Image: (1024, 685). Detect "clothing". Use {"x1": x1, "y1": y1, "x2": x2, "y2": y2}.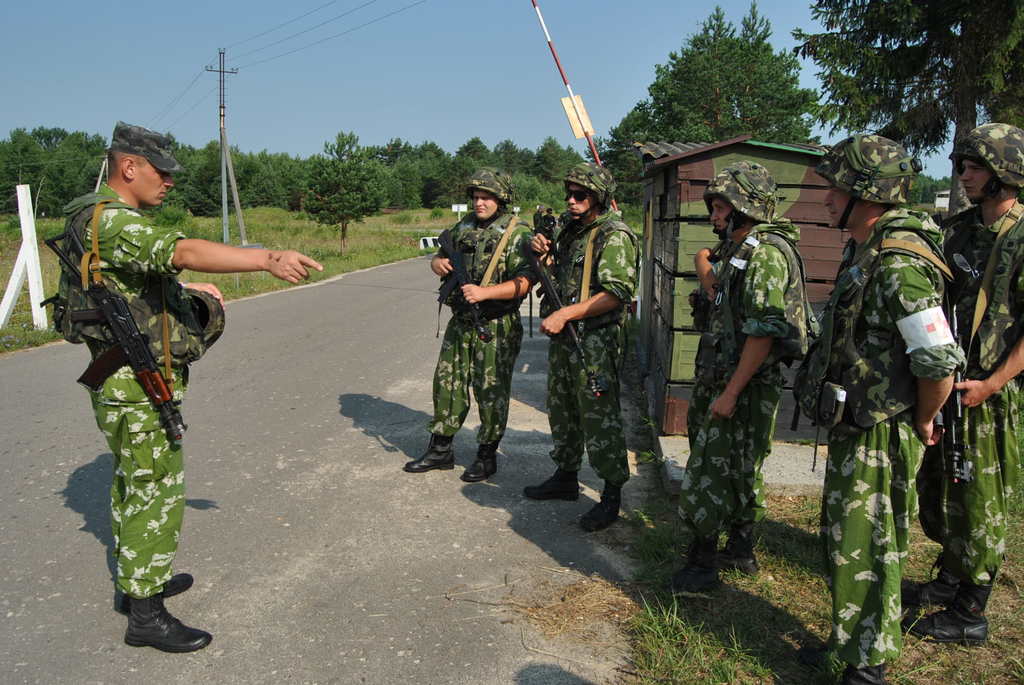
{"x1": 428, "y1": 164, "x2": 547, "y2": 447}.
